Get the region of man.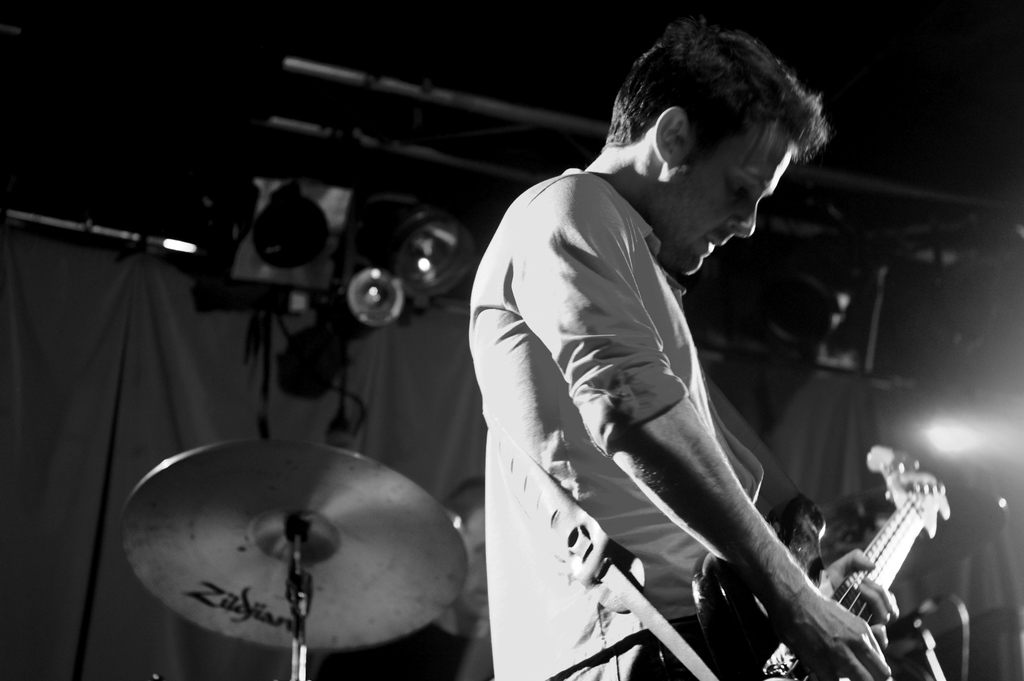
469,17,905,680.
